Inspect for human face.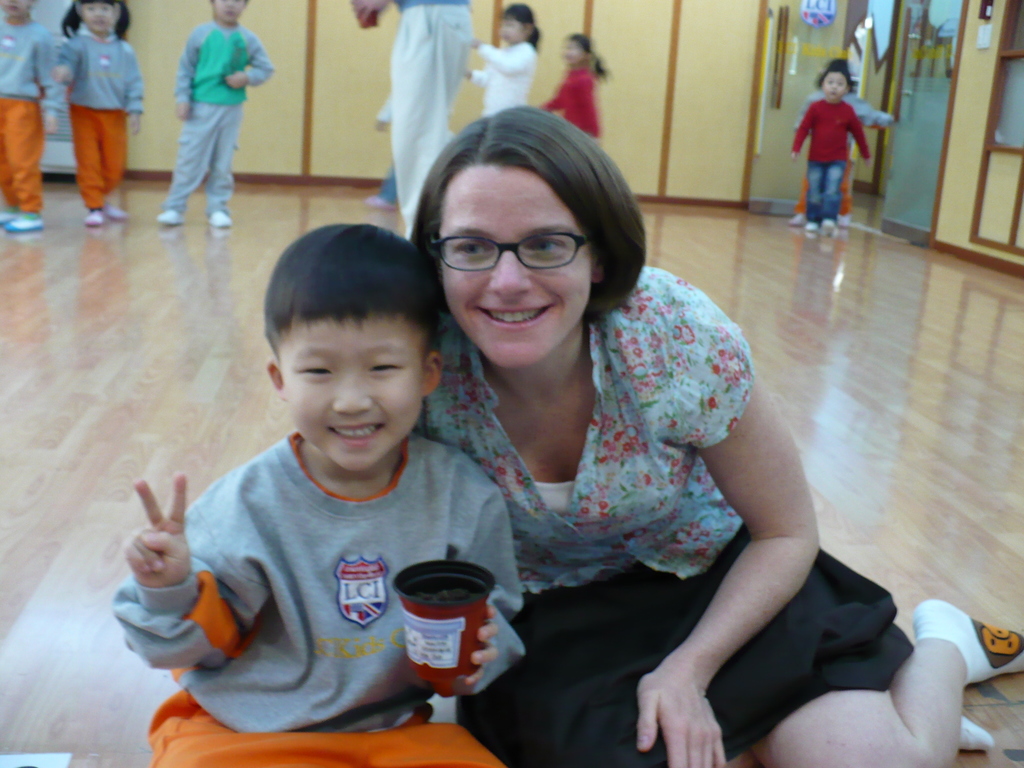
Inspection: BBox(500, 19, 525, 44).
